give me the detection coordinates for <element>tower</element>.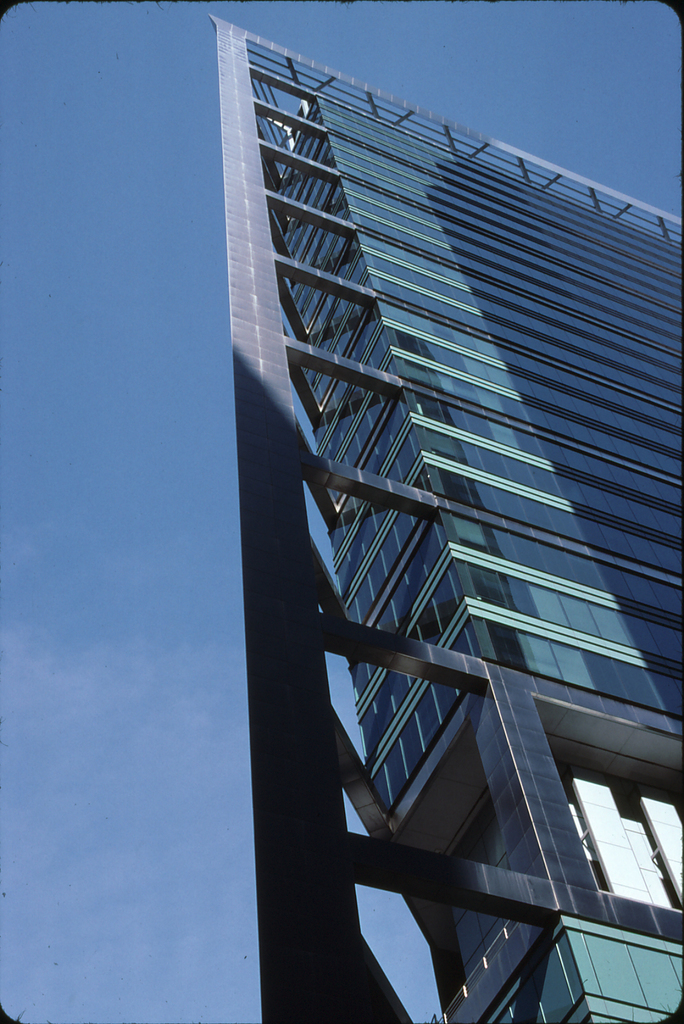
[146, 58, 655, 936].
